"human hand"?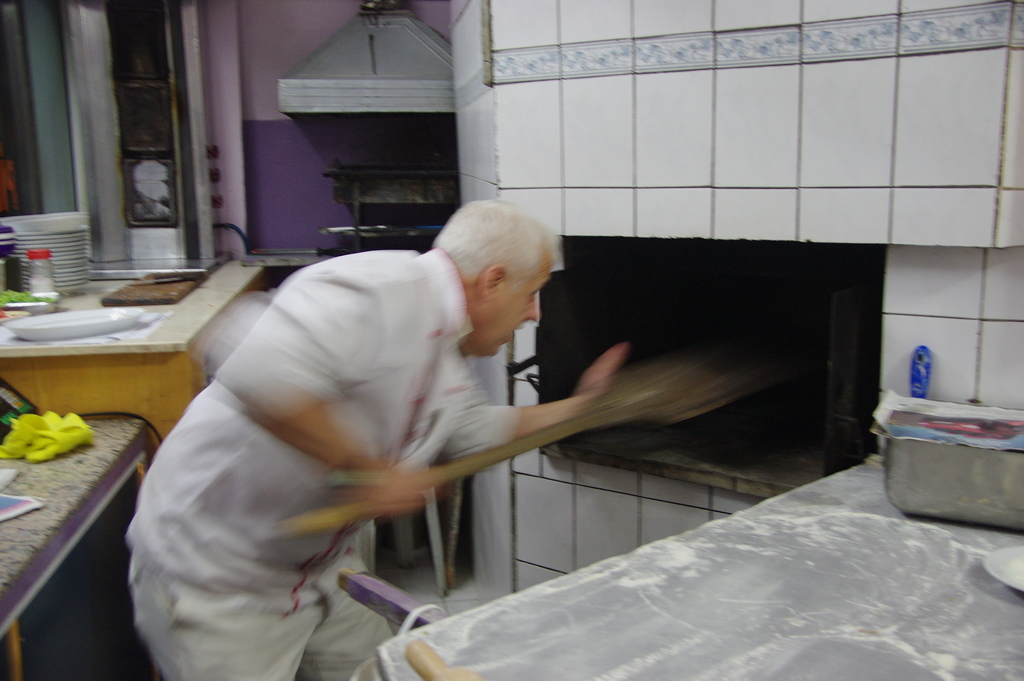
locate(340, 471, 441, 515)
